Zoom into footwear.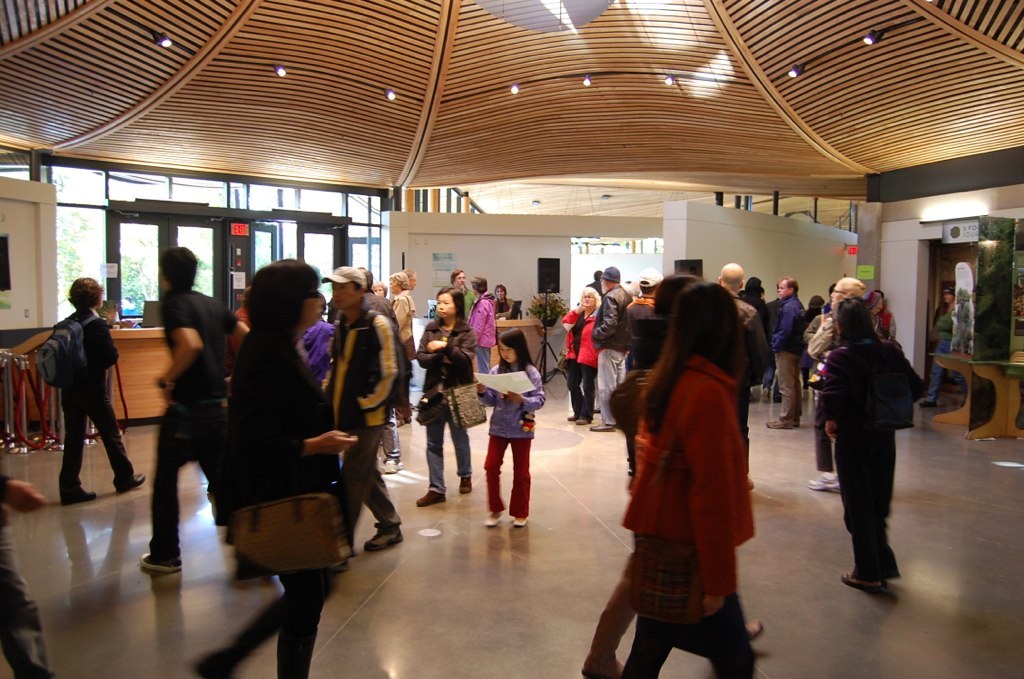
Zoom target: locate(140, 555, 175, 569).
